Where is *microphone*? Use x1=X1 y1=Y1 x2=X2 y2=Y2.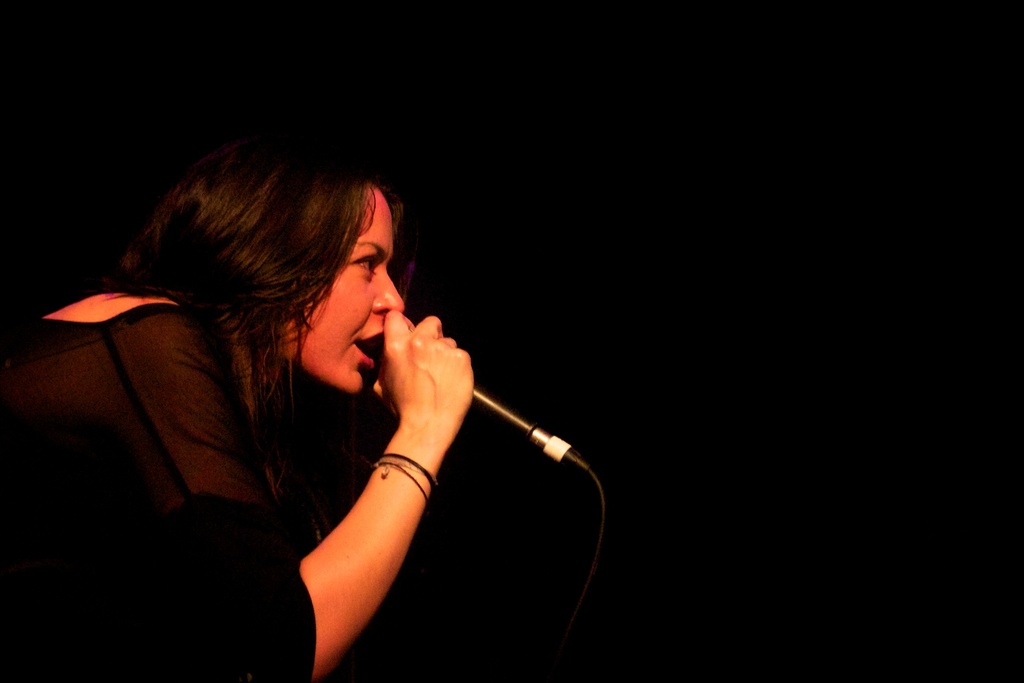
x1=383 y1=320 x2=591 y2=470.
